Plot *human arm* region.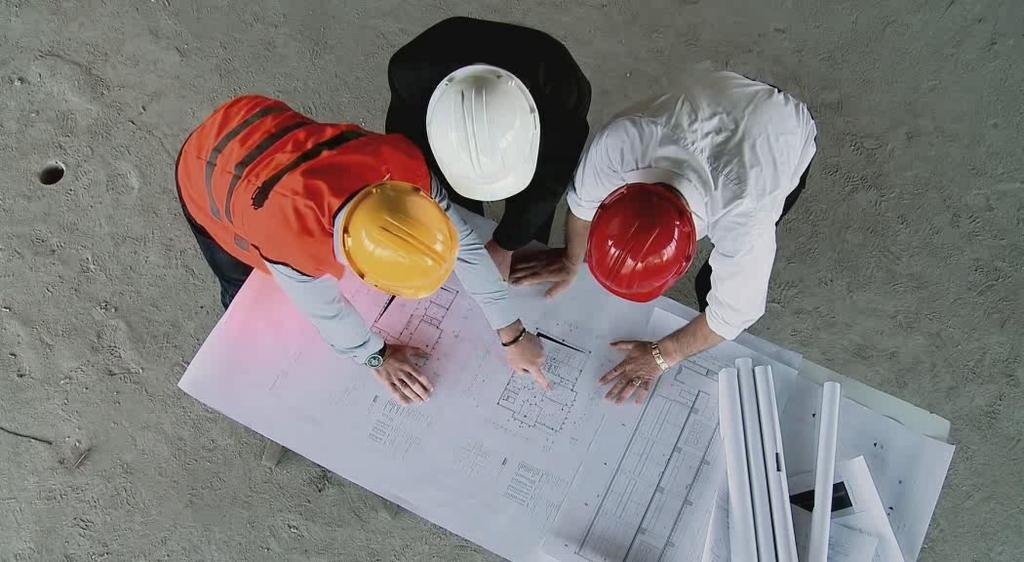
Plotted at rect(428, 177, 553, 389).
